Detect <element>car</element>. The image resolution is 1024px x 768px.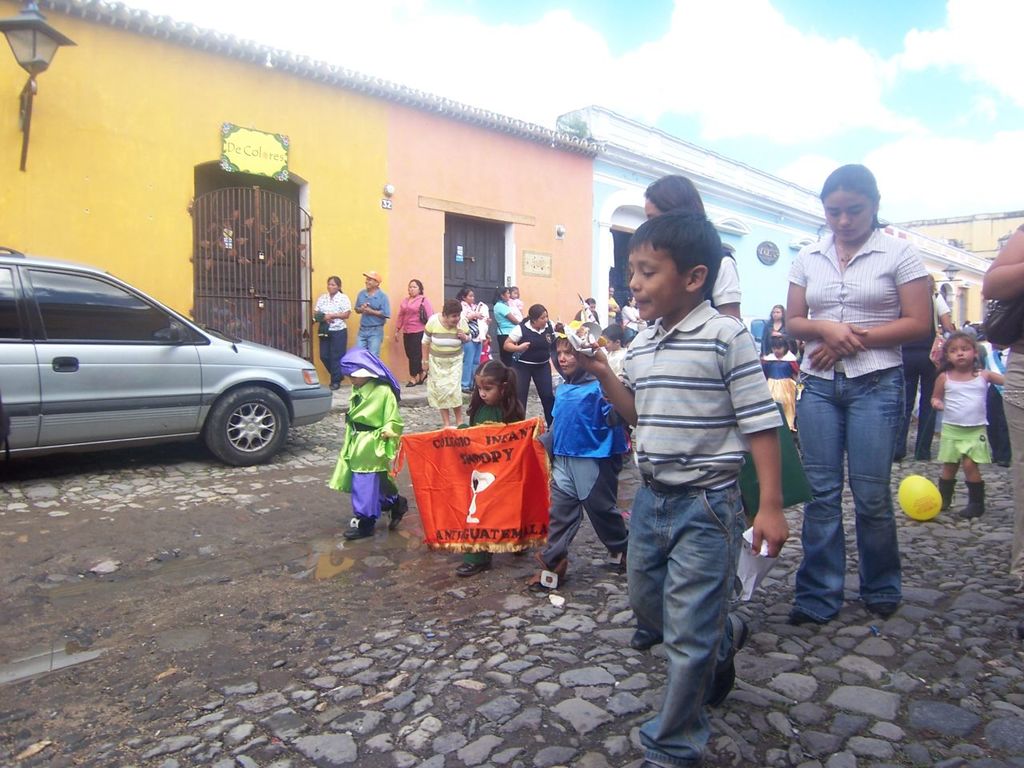
l=0, t=257, r=314, b=474.
